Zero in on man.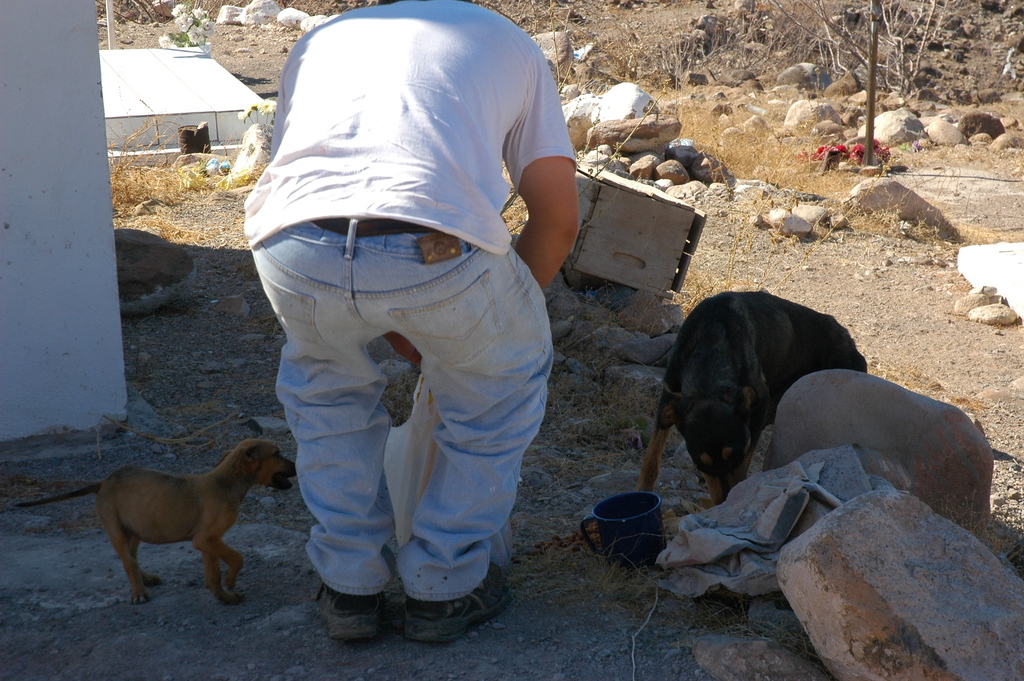
Zeroed in: [225,0,608,636].
